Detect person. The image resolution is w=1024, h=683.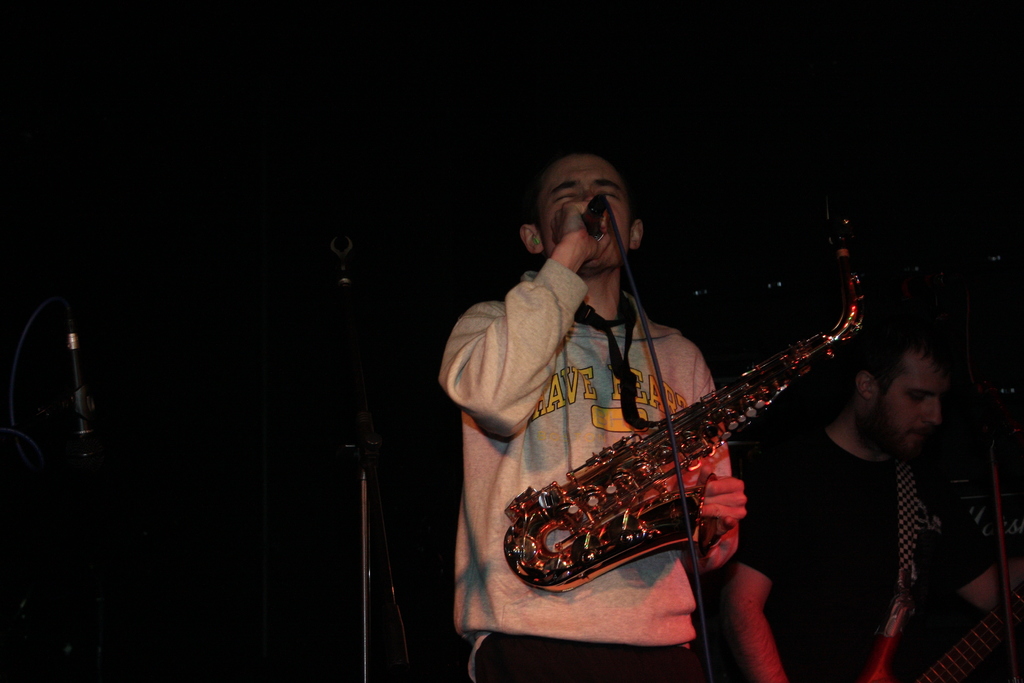
region(460, 151, 687, 612).
